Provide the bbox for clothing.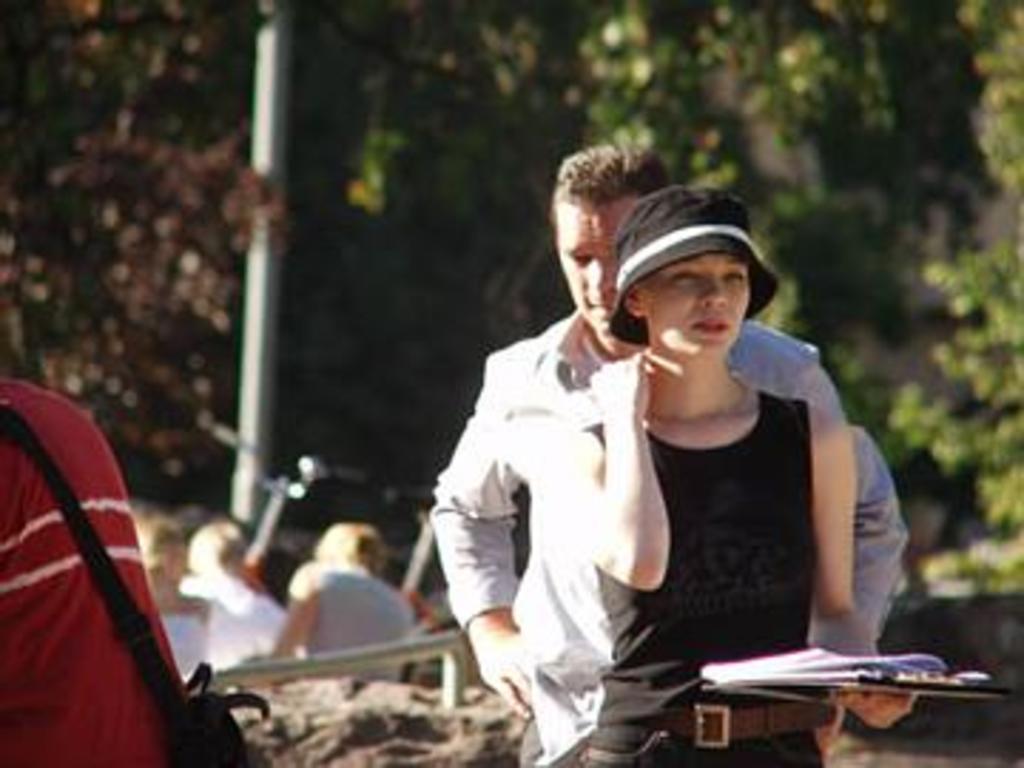
locate(304, 555, 418, 683).
